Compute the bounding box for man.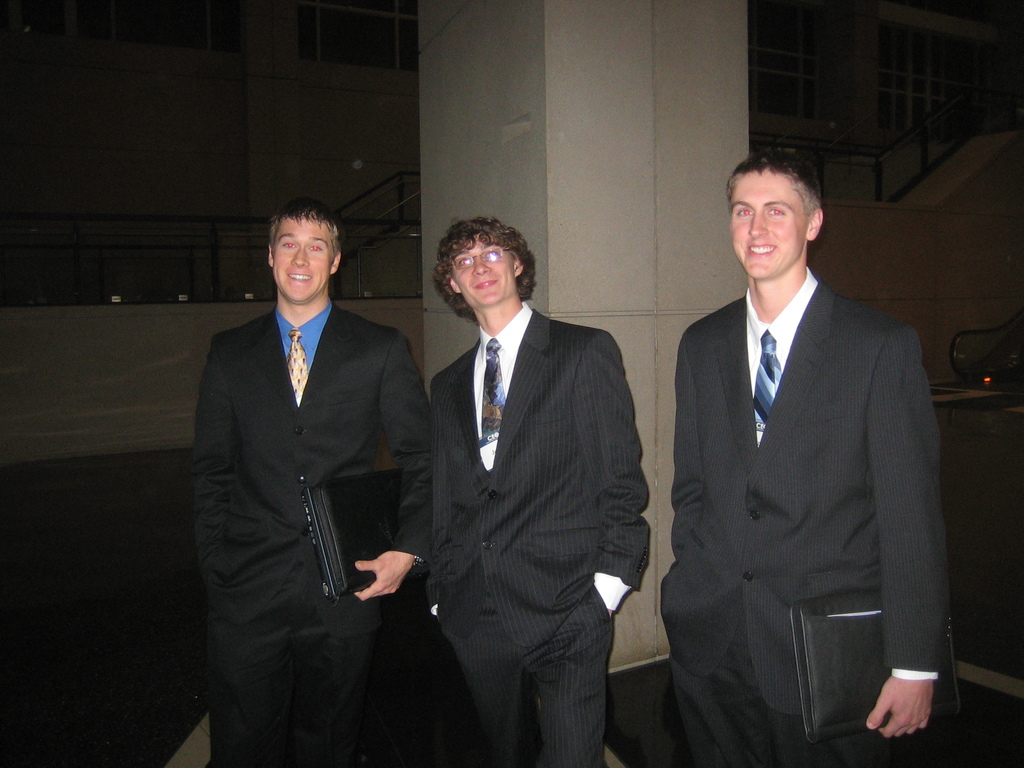
[left=648, top=133, right=968, bottom=765].
